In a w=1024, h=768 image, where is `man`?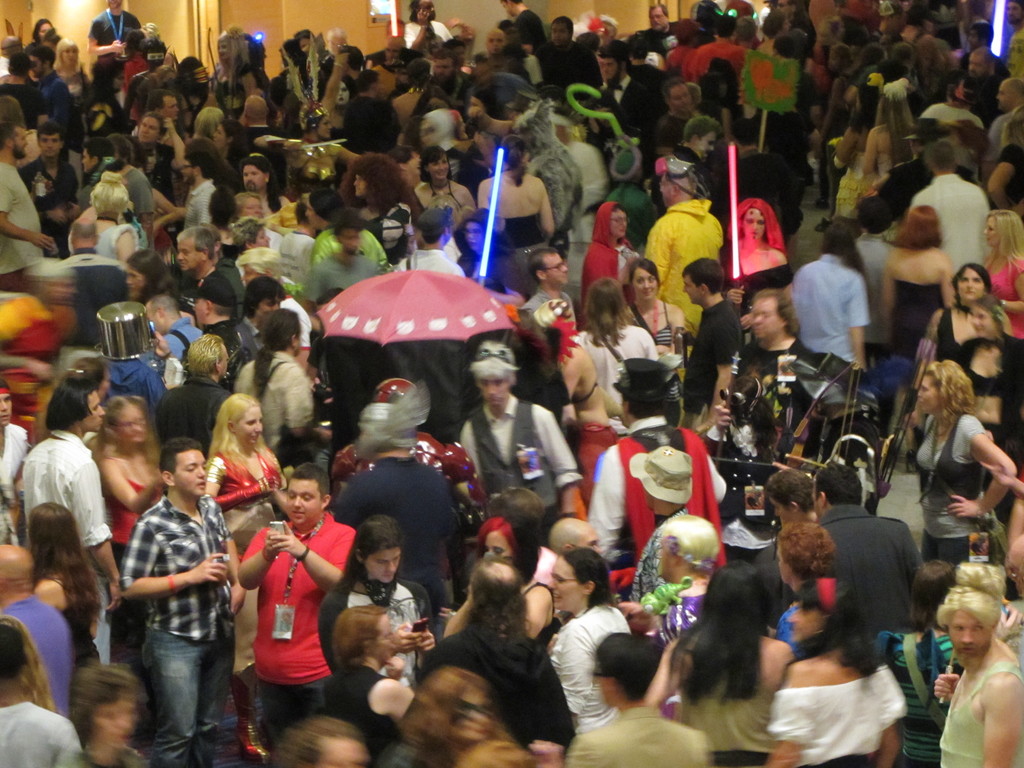
(677, 257, 741, 424).
